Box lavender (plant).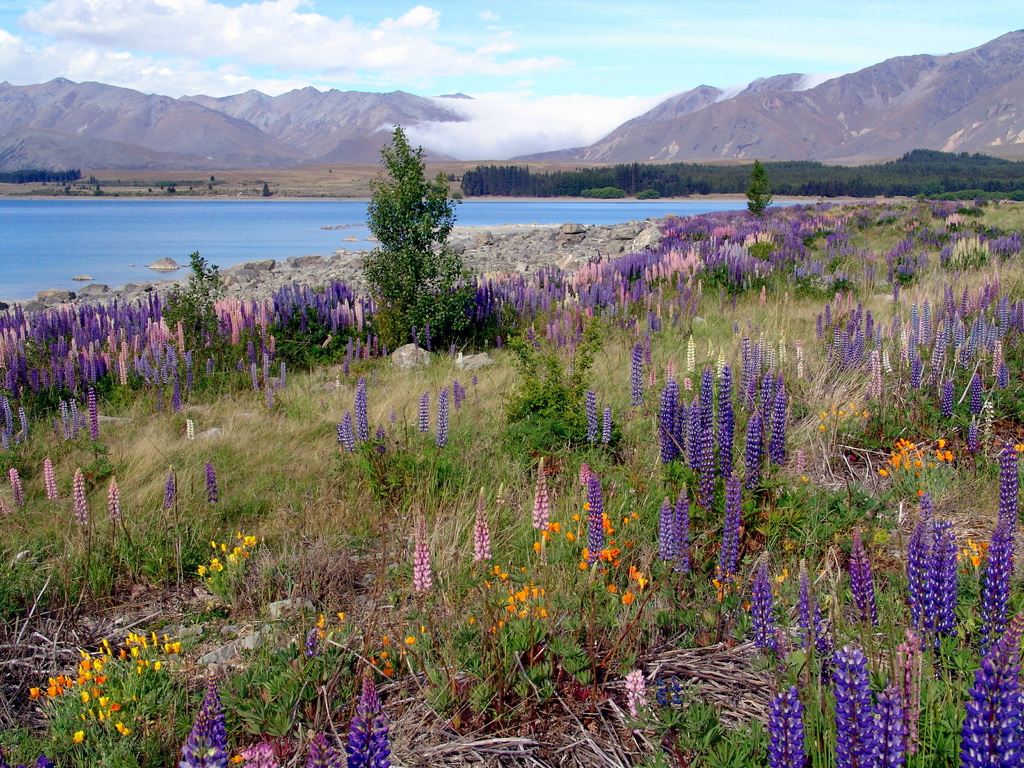
left=42, top=458, right=56, bottom=520.
